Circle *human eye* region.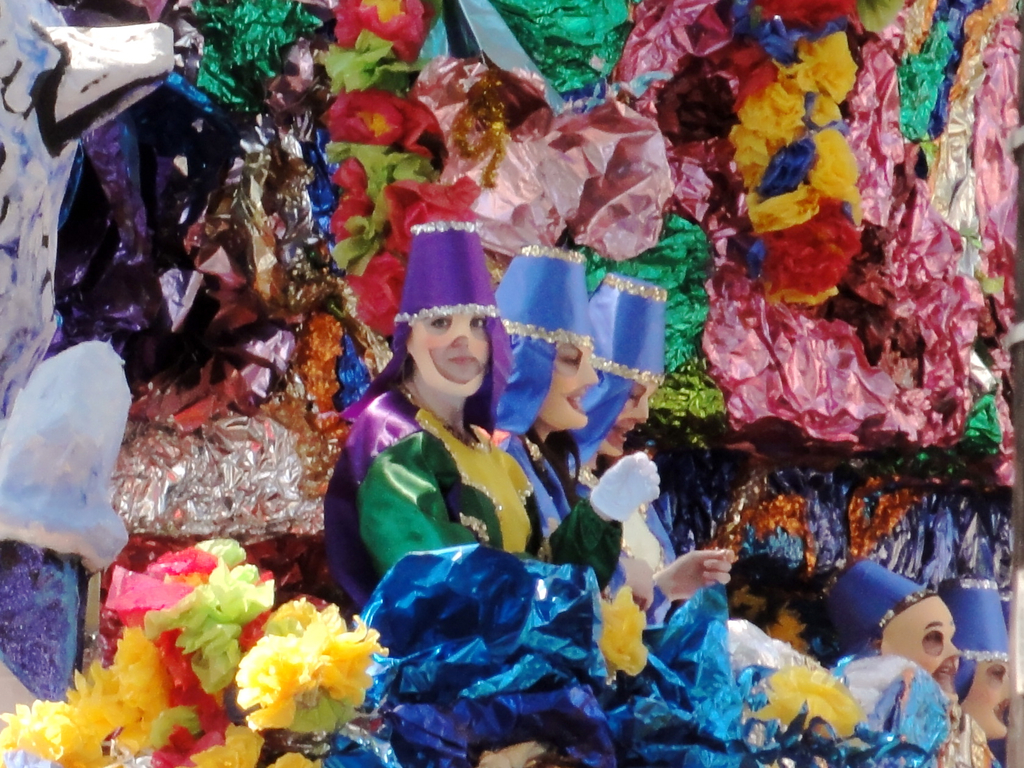
Region: region(628, 389, 639, 405).
